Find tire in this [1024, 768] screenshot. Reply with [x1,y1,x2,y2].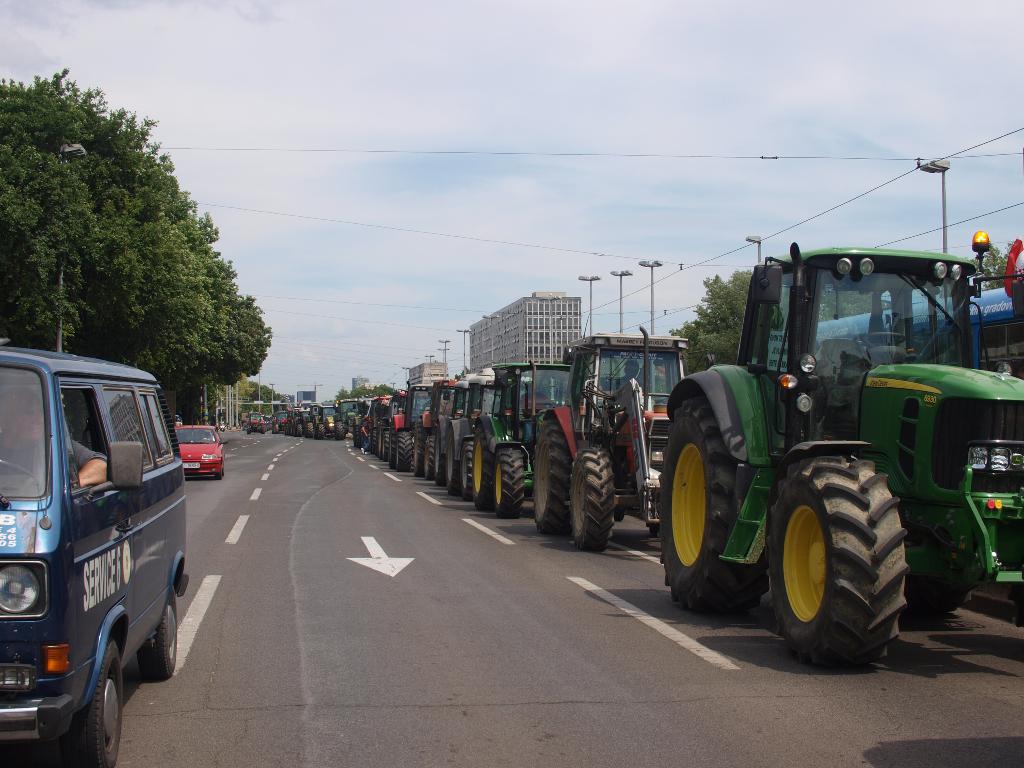
[70,641,125,767].
